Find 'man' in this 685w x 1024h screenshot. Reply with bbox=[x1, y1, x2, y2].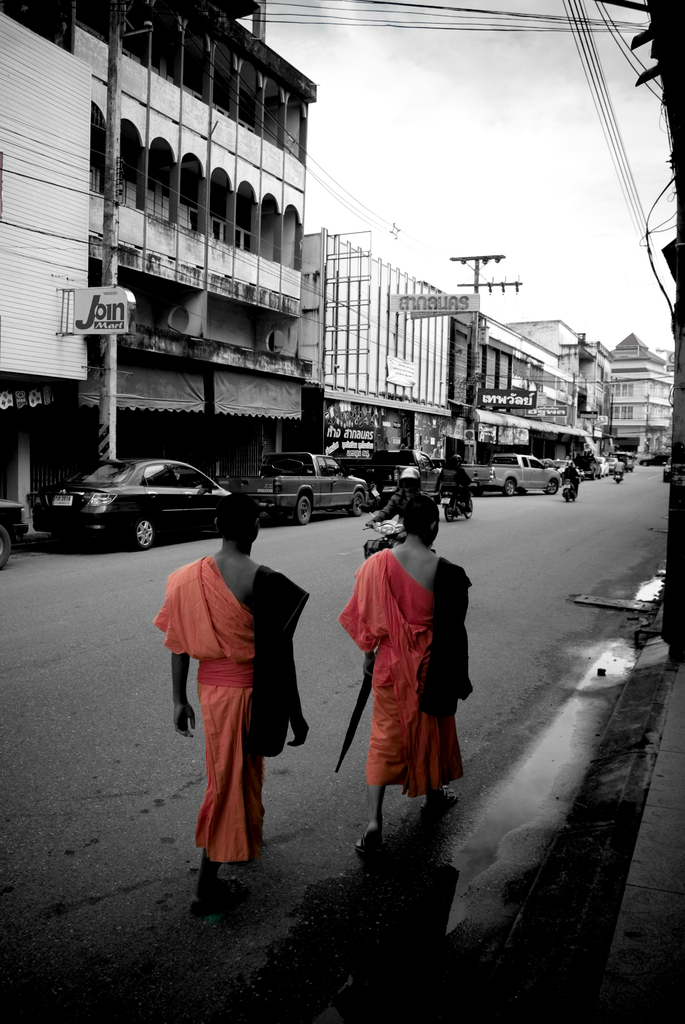
bbox=[162, 486, 306, 891].
